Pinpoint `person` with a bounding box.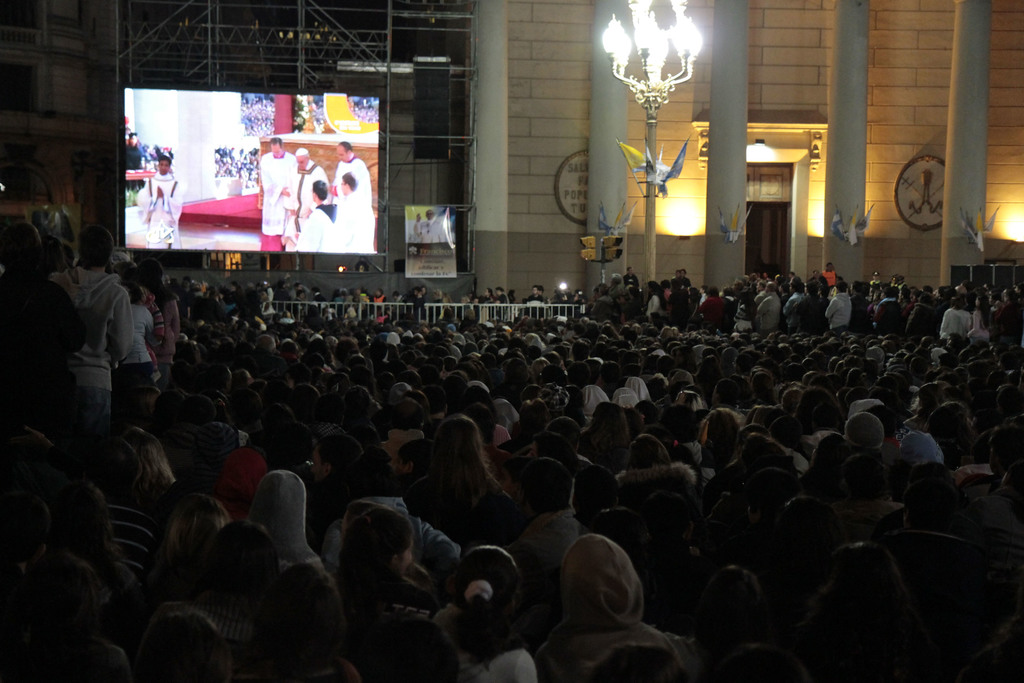
box(495, 288, 506, 302).
